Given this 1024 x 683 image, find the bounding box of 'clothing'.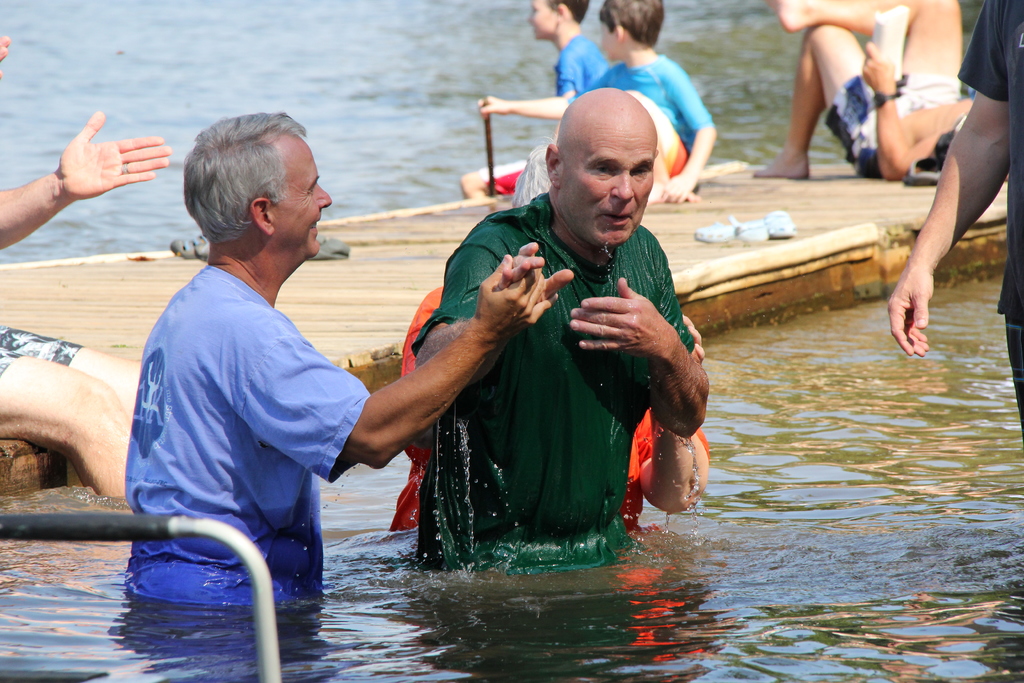
{"left": 467, "top": 26, "right": 612, "bottom": 194}.
